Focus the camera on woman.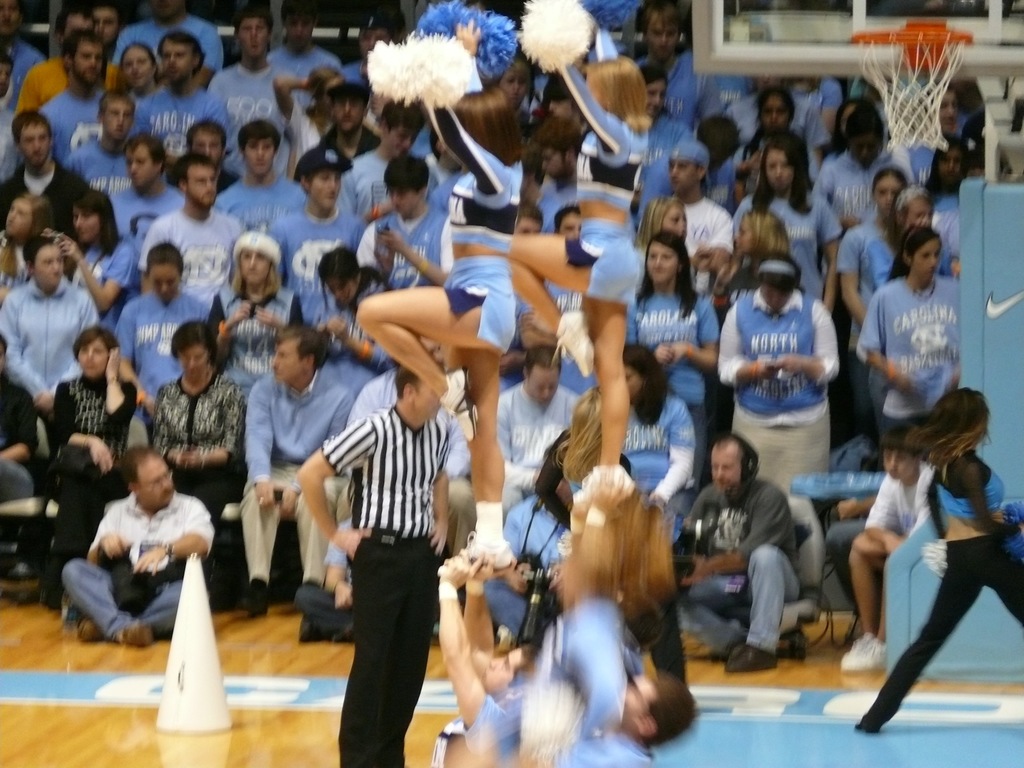
Focus region: [47, 189, 140, 353].
